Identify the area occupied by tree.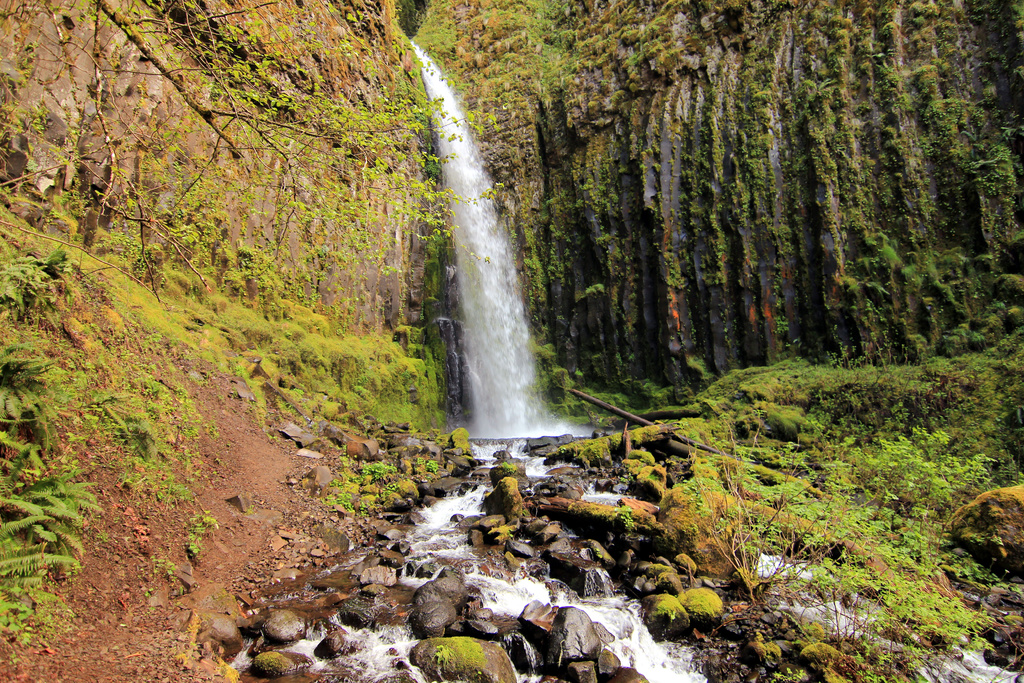
Area: box=[0, 0, 486, 301].
